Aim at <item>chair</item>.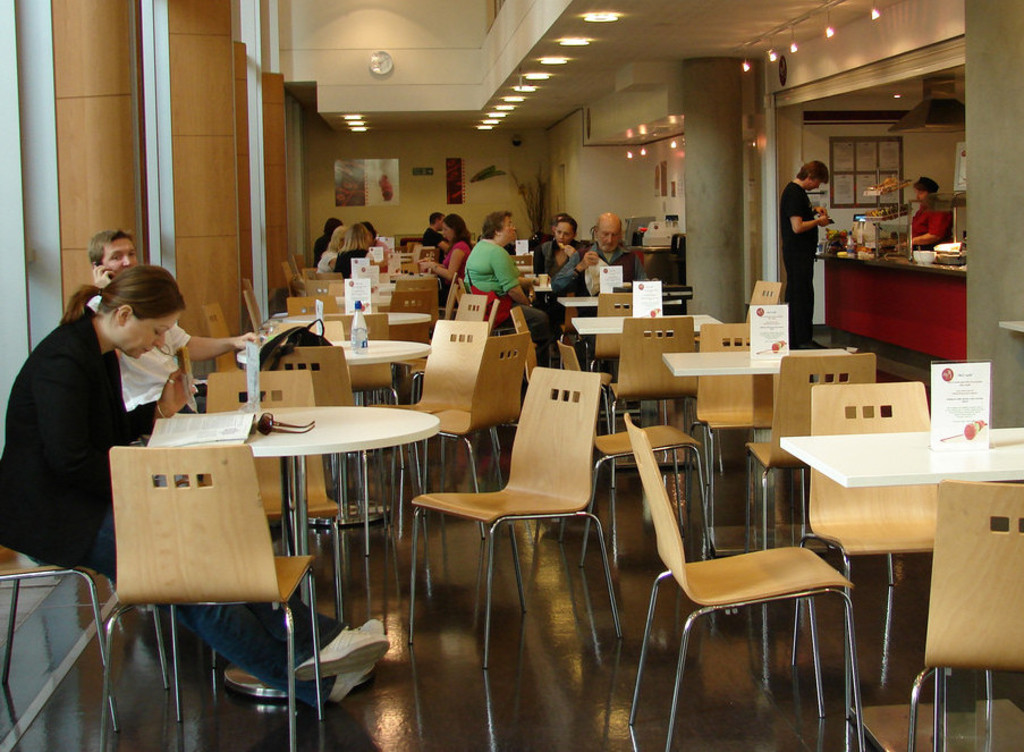
Aimed at {"left": 627, "top": 420, "right": 873, "bottom": 734}.
